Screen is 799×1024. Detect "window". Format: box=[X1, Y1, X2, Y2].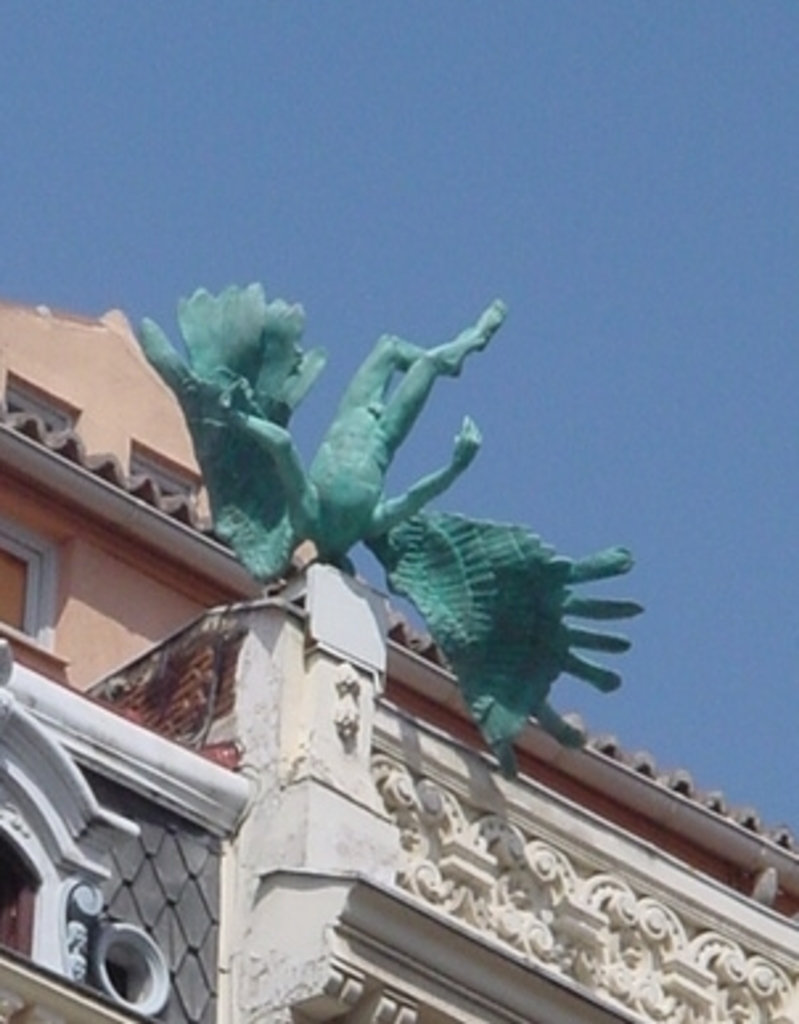
box=[3, 495, 79, 685].
